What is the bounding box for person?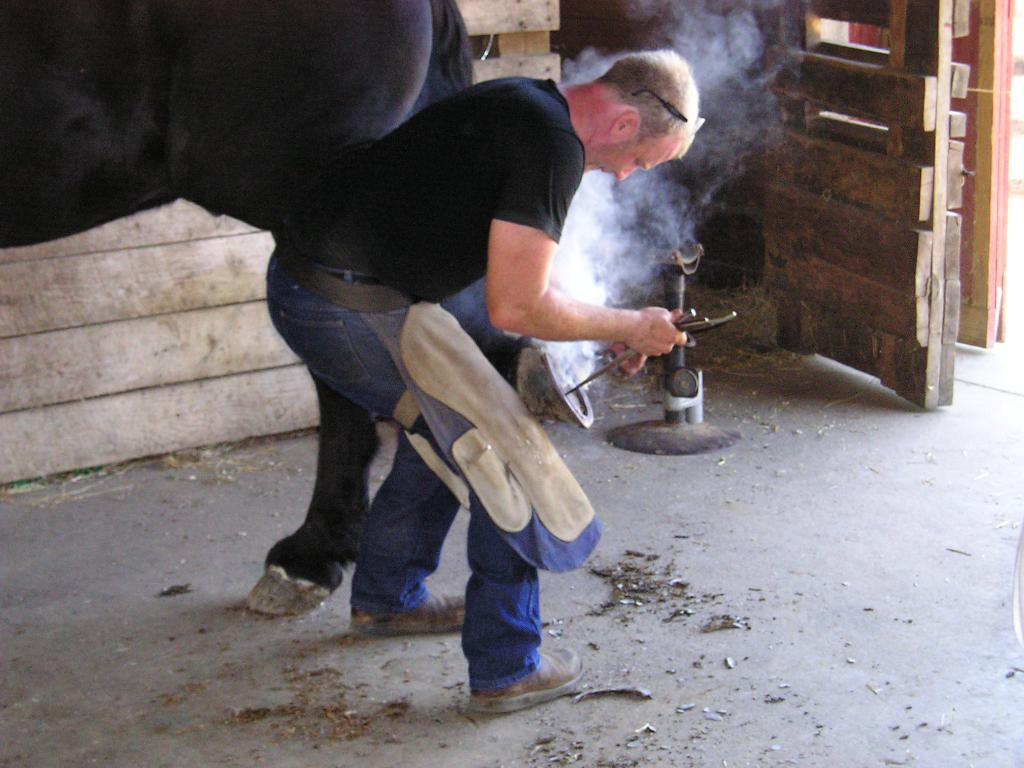
[123,24,657,678].
